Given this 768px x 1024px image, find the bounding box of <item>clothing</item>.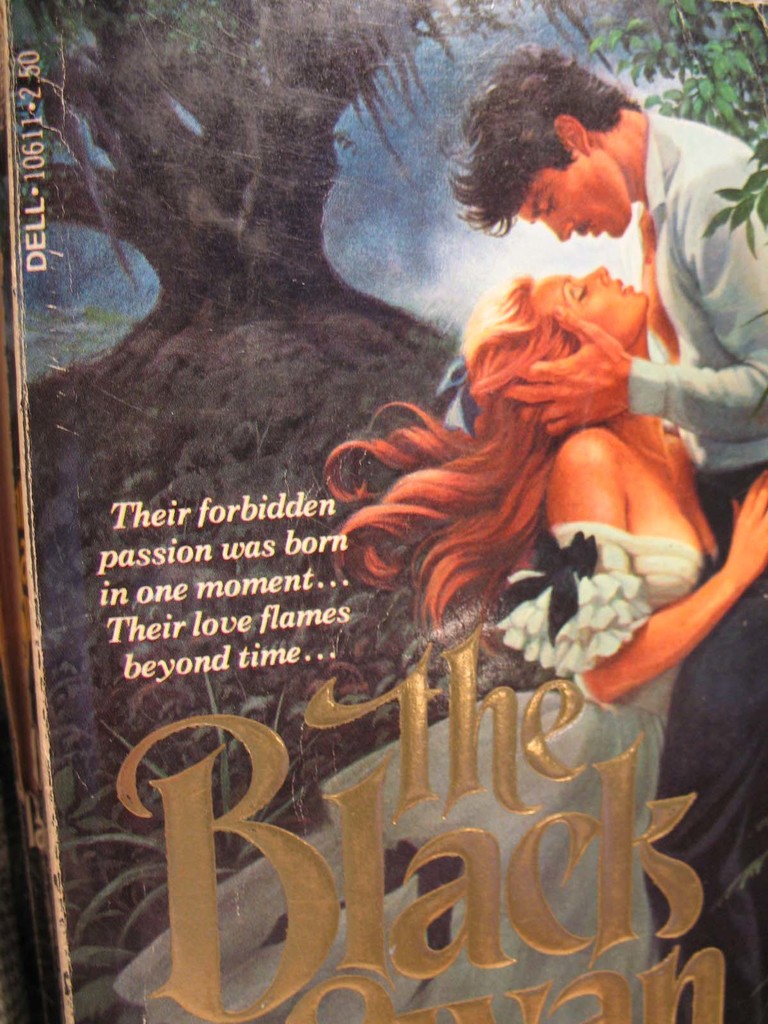
BBox(623, 120, 767, 1022).
